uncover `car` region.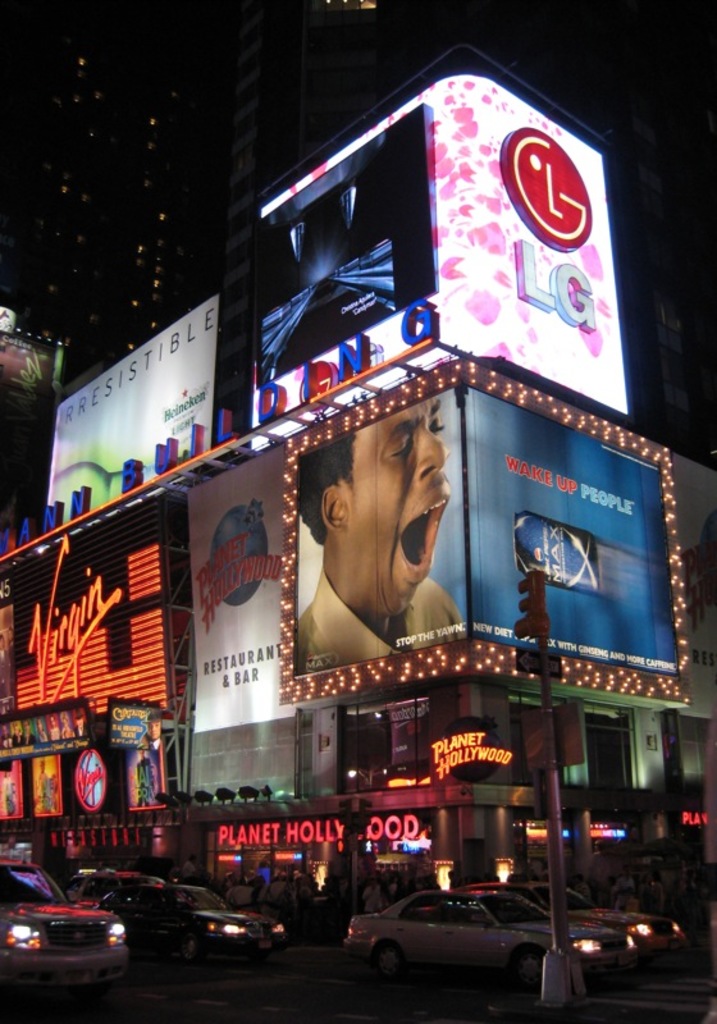
Uncovered: (0, 851, 136, 1005).
